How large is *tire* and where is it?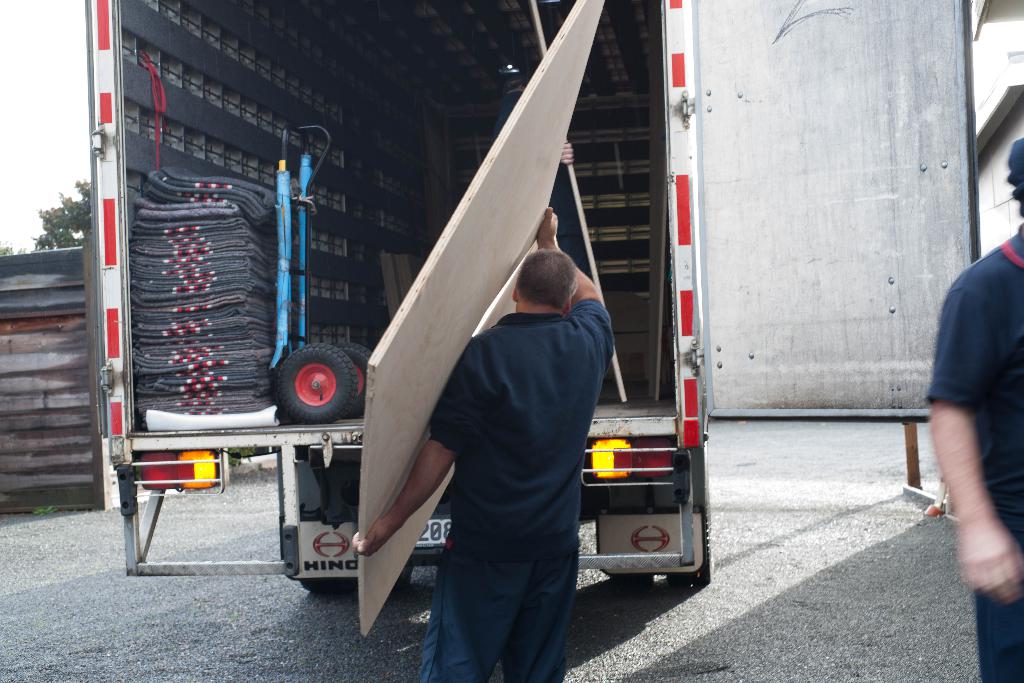
Bounding box: 668/491/714/584.
